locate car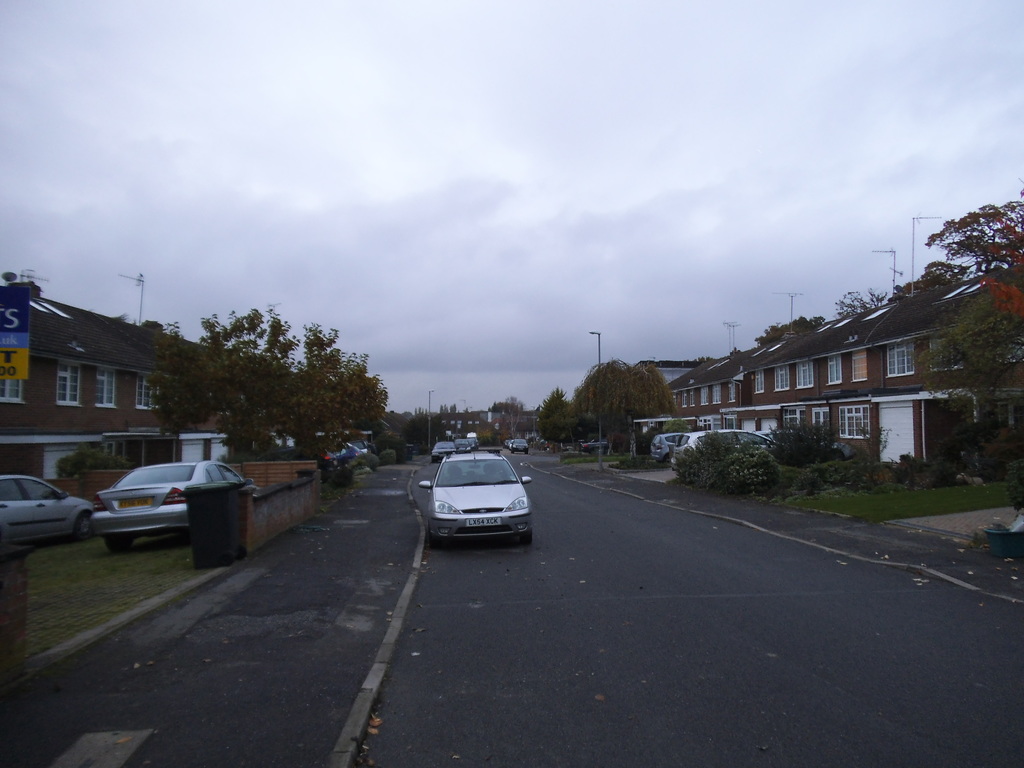
(510, 435, 524, 451)
